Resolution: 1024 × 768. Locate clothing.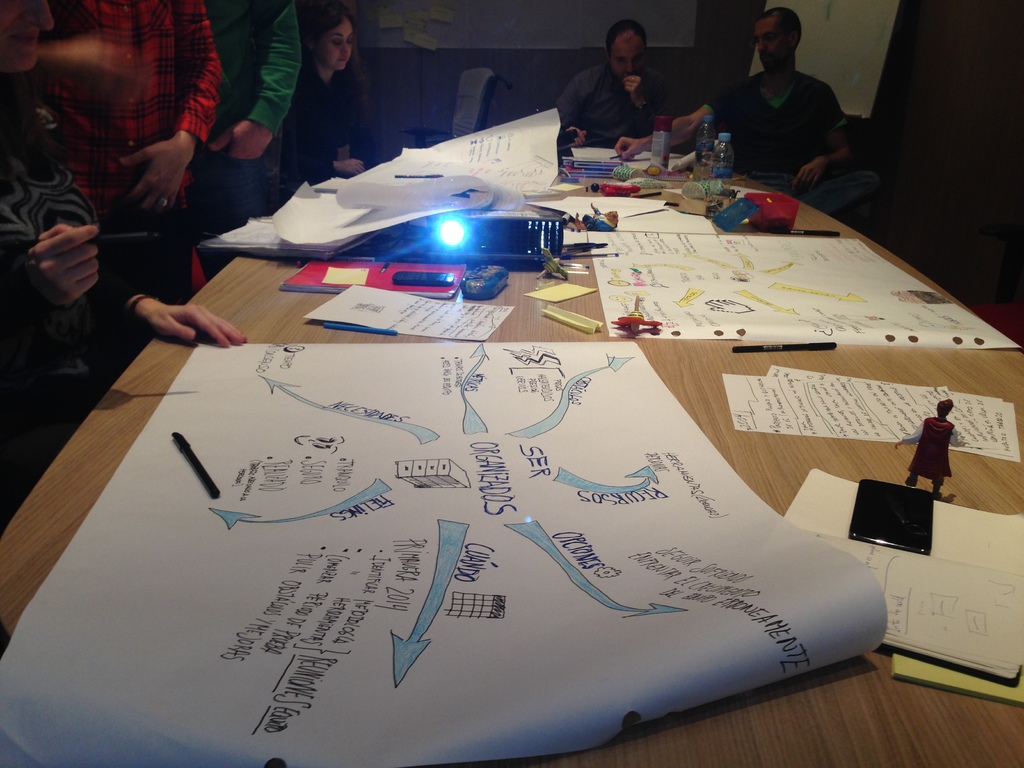
crop(47, 0, 217, 300).
